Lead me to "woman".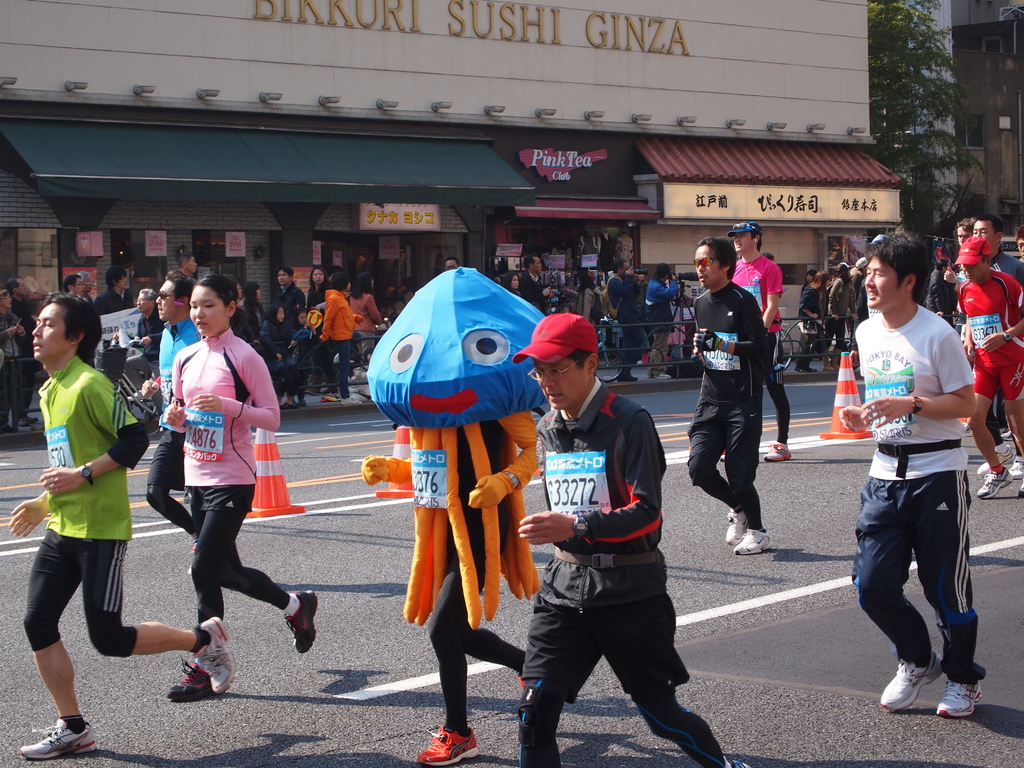
Lead to region(501, 273, 523, 301).
